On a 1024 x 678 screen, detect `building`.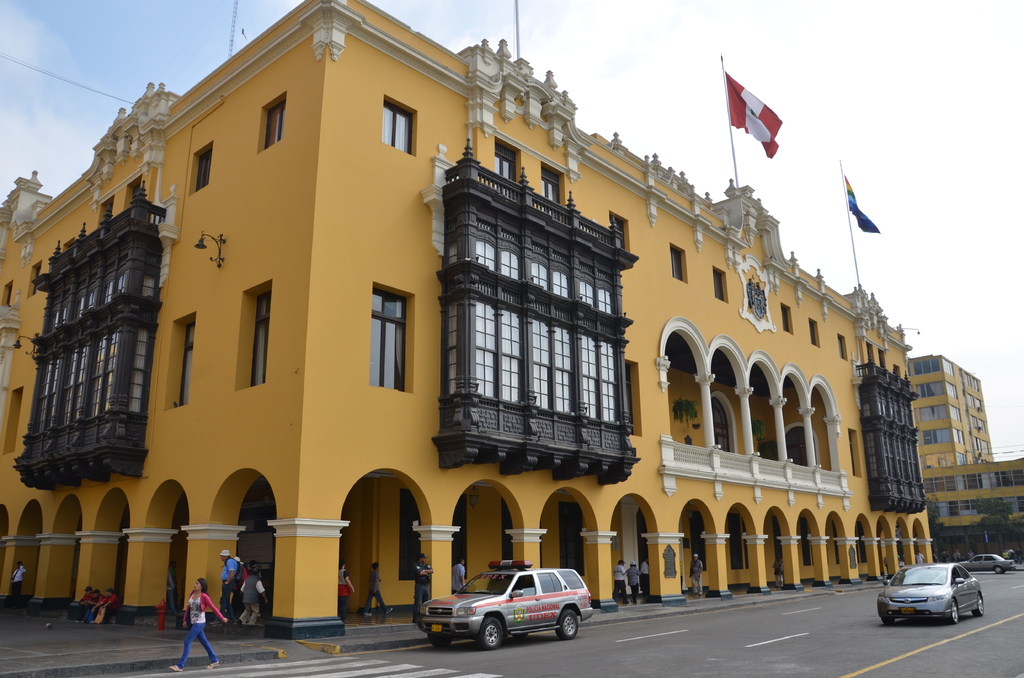
[0,0,934,640].
